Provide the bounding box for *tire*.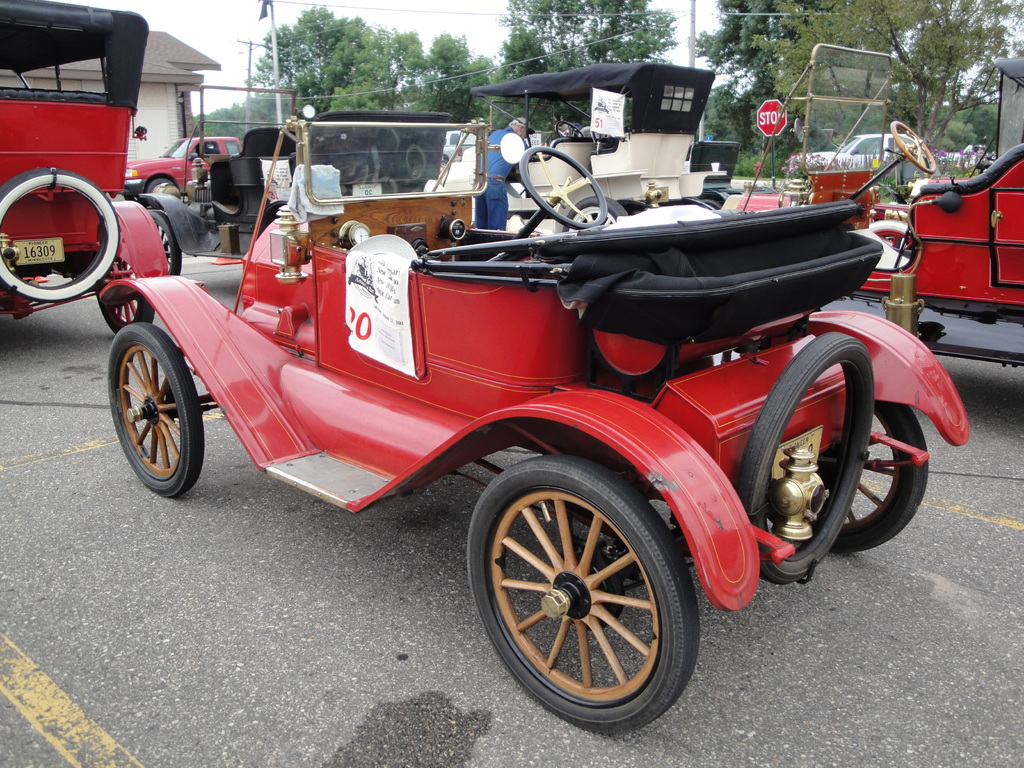
[465,476,705,734].
